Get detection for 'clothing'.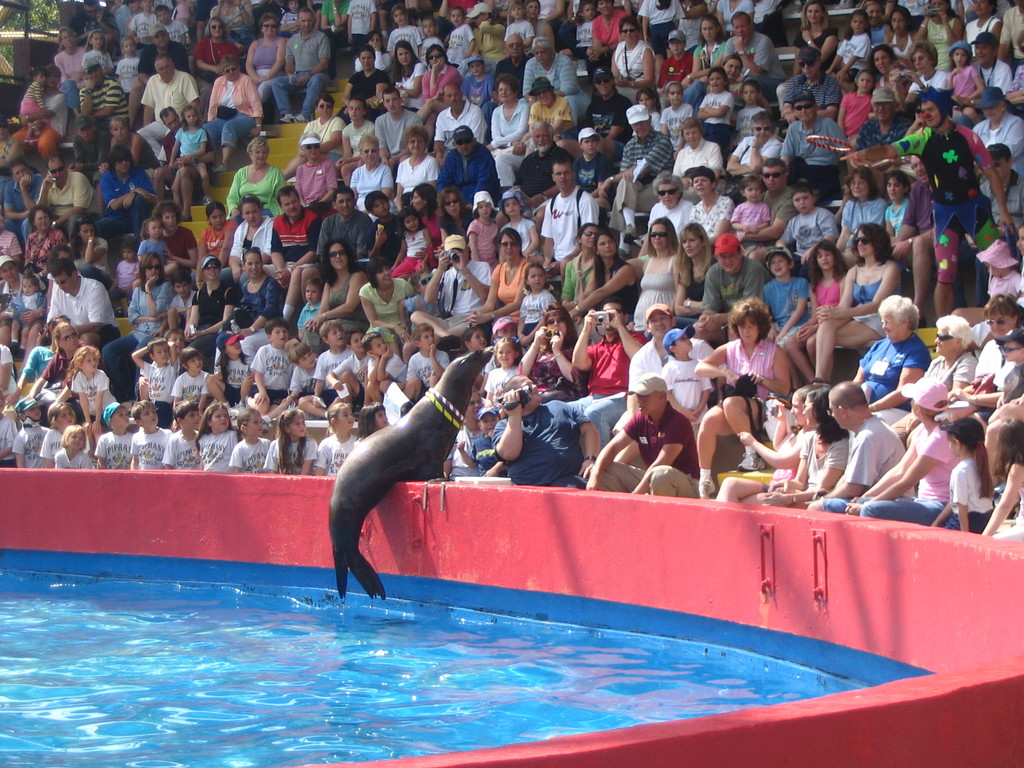
Detection: bbox(136, 362, 177, 424).
